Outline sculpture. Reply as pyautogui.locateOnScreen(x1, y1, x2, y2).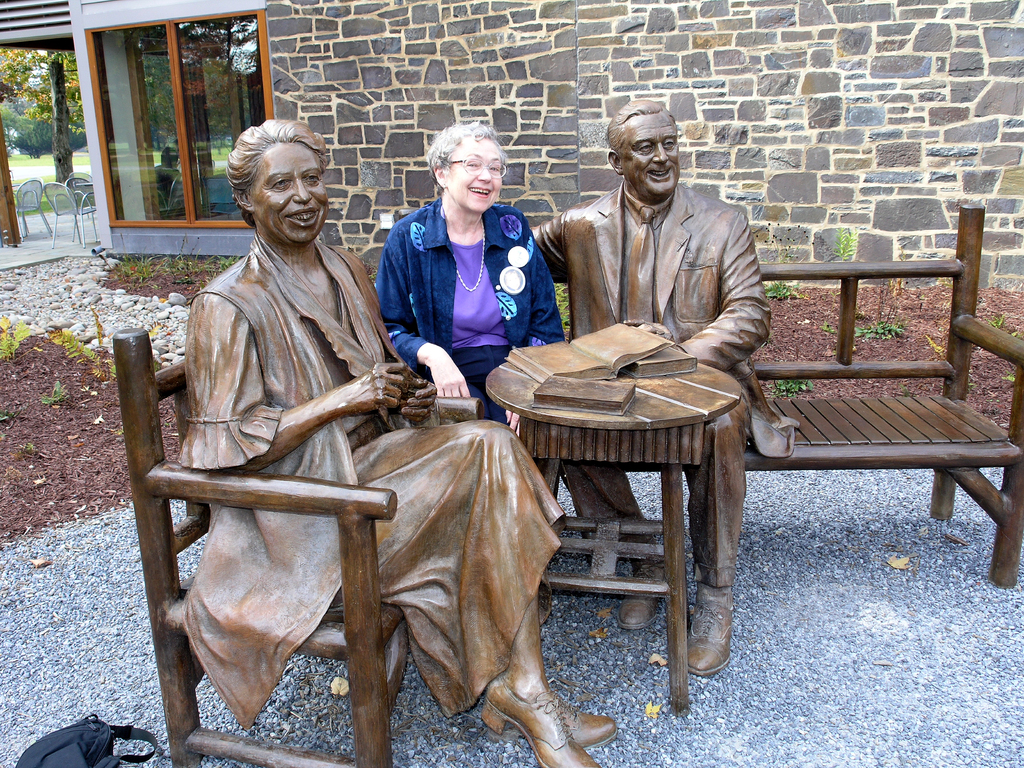
pyautogui.locateOnScreen(520, 93, 769, 685).
